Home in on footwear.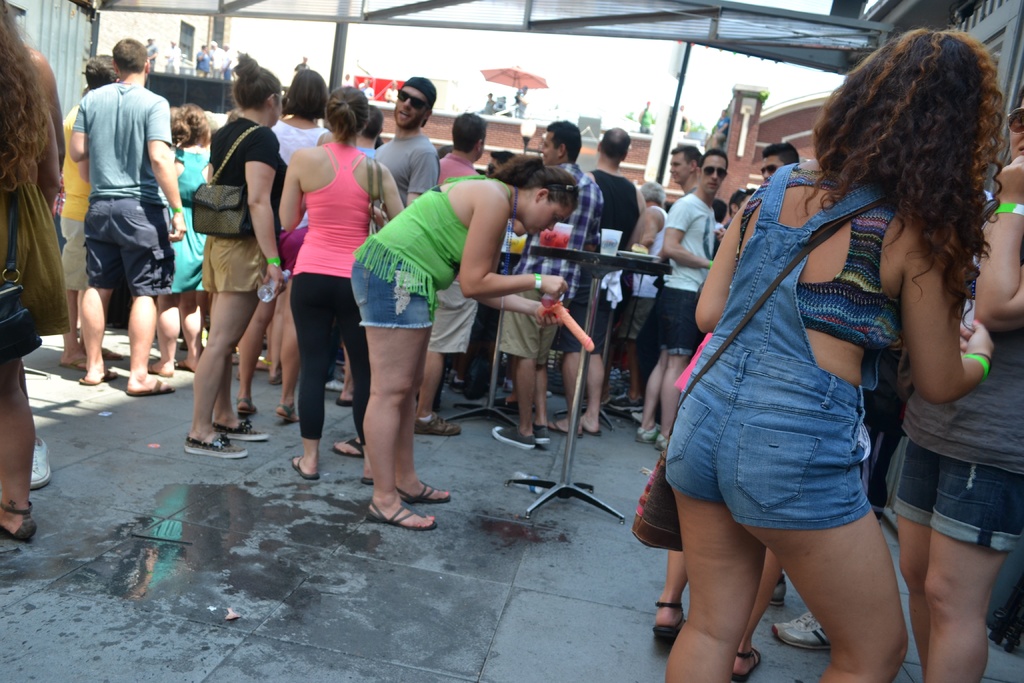
Homed in at (125,377,175,398).
